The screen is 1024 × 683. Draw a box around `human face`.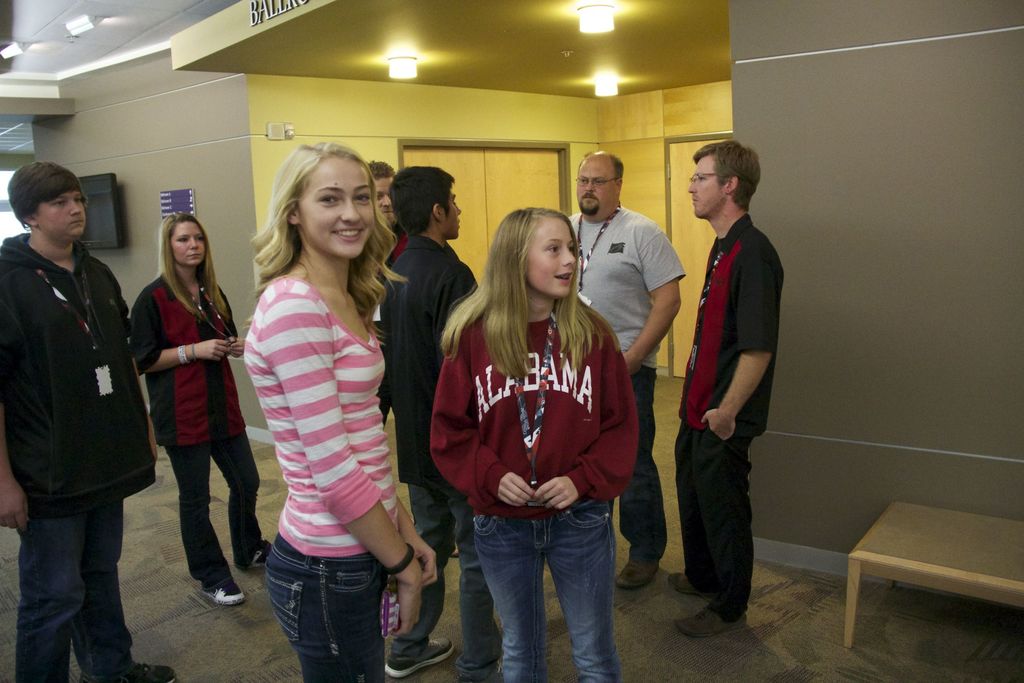
172/220/206/262.
